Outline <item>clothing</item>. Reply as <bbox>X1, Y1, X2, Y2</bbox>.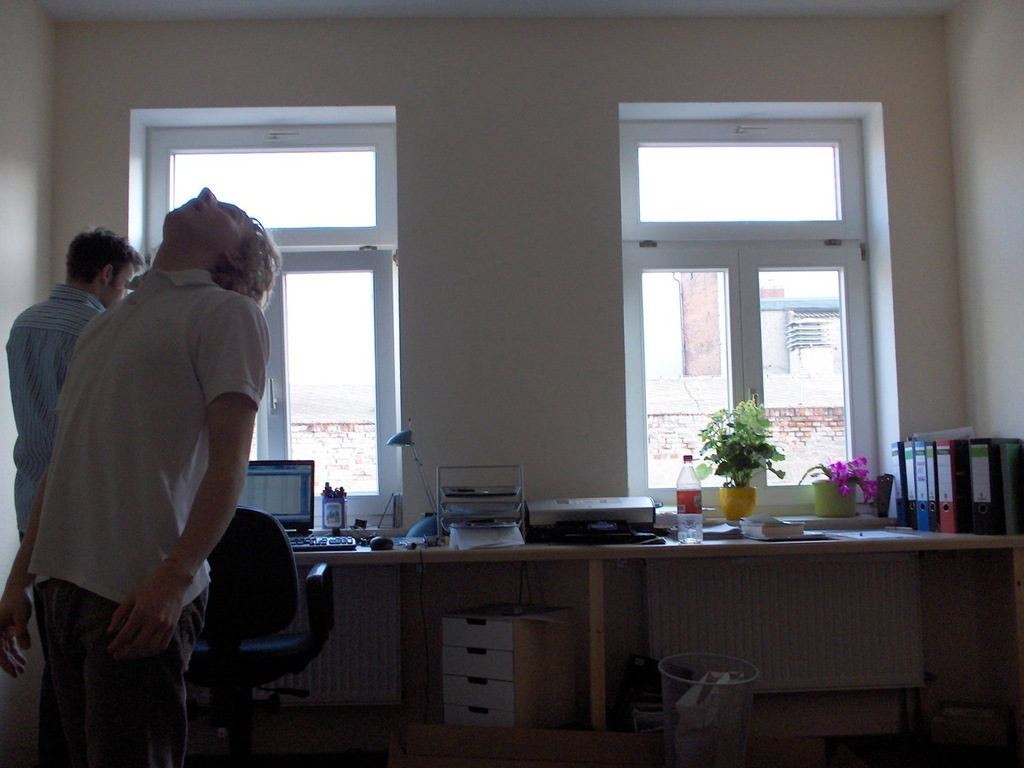
<bbox>3, 282, 111, 659</bbox>.
